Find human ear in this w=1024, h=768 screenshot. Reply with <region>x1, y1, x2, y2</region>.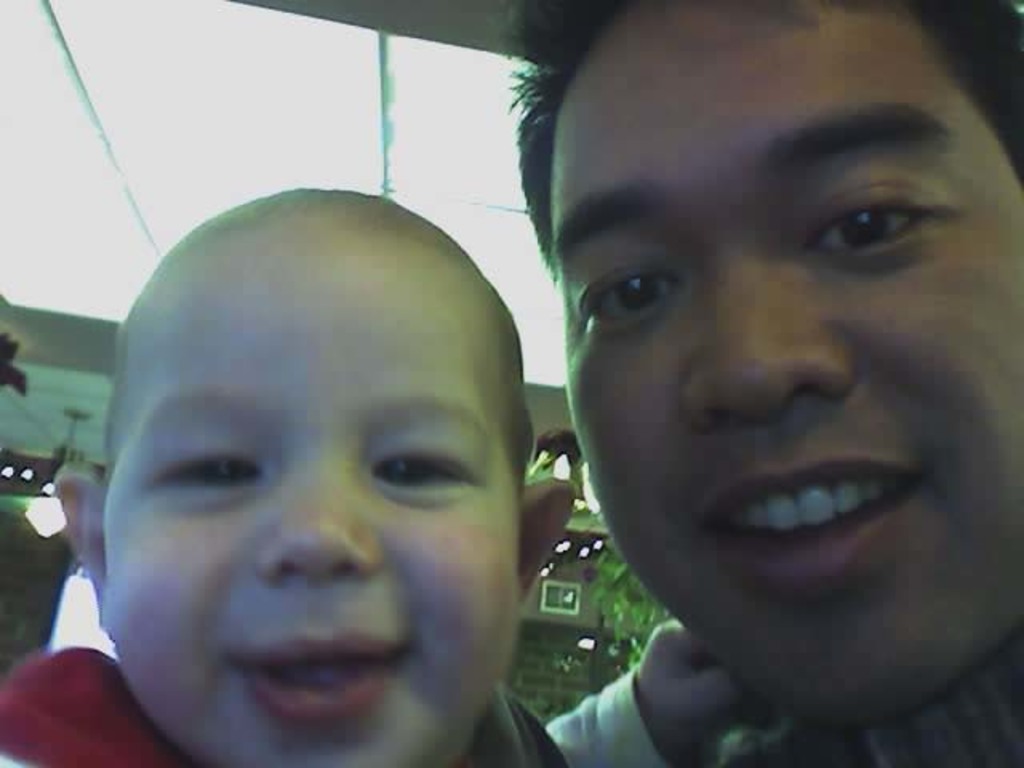
<region>59, 466, 112, 642</region>.
